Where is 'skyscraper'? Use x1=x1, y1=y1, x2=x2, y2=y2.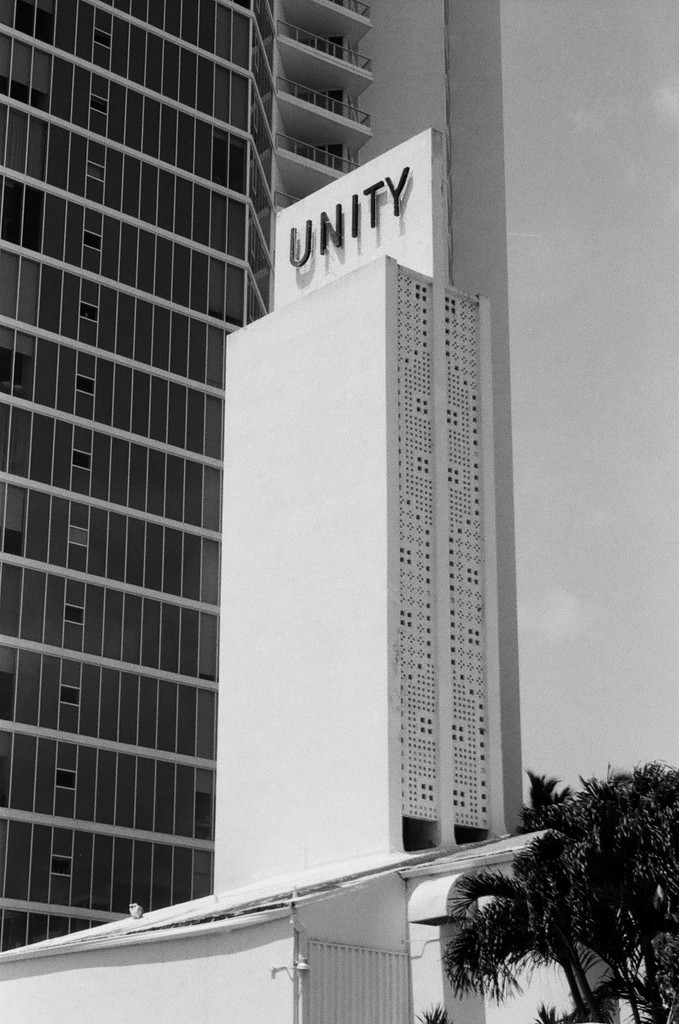
x1=0, y1=0, x2=513, y2=956.
